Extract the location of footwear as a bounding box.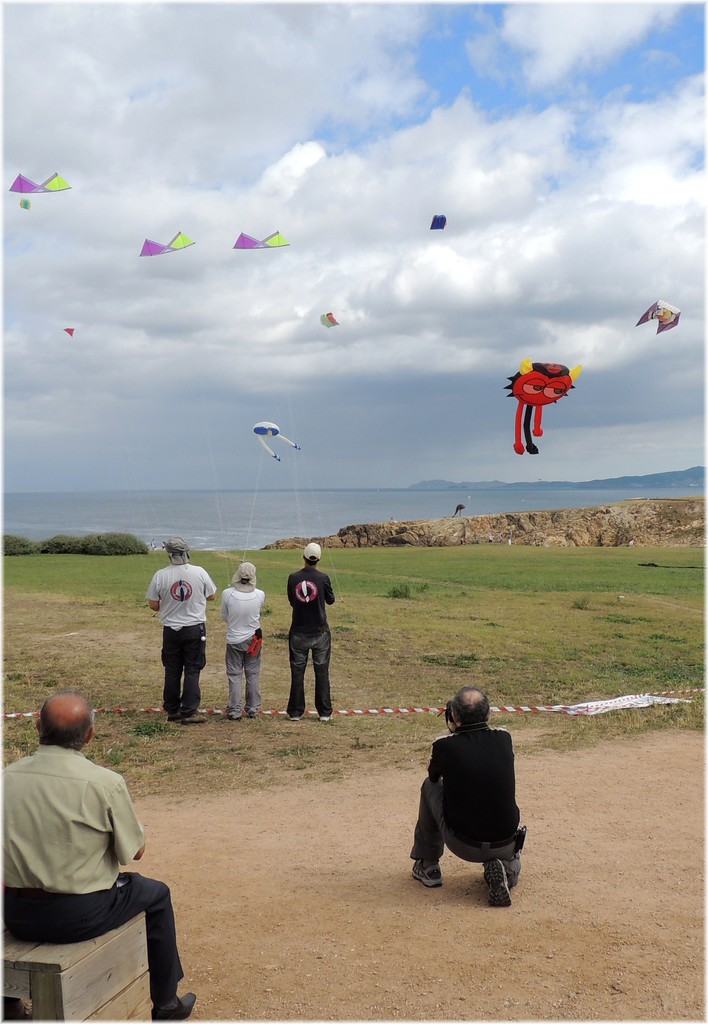
149:986:200:1023.
